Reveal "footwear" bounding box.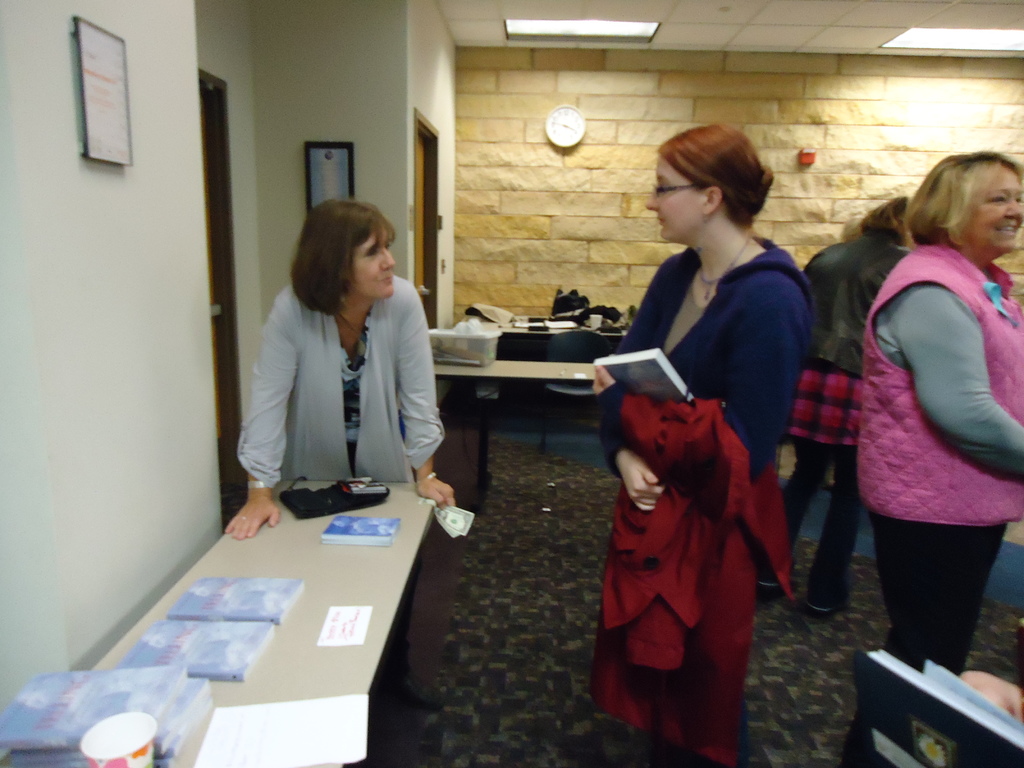
Revealed: 752,580,794,605.
